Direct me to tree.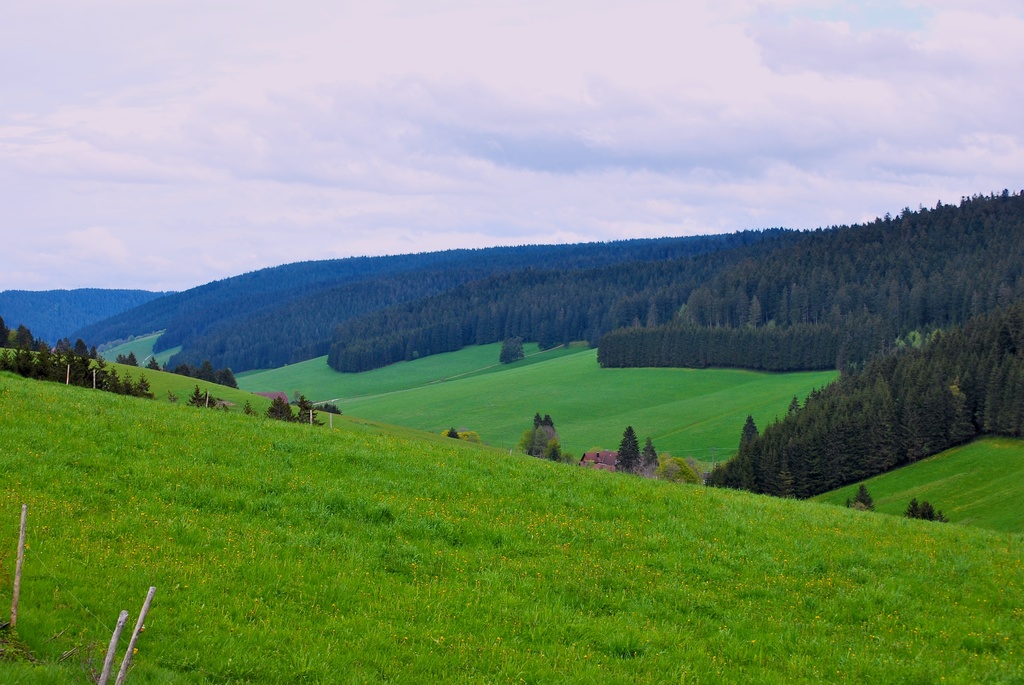
Direction: {"x1": 0, "y1": 321, "x2": 50, "y2": 352}.
